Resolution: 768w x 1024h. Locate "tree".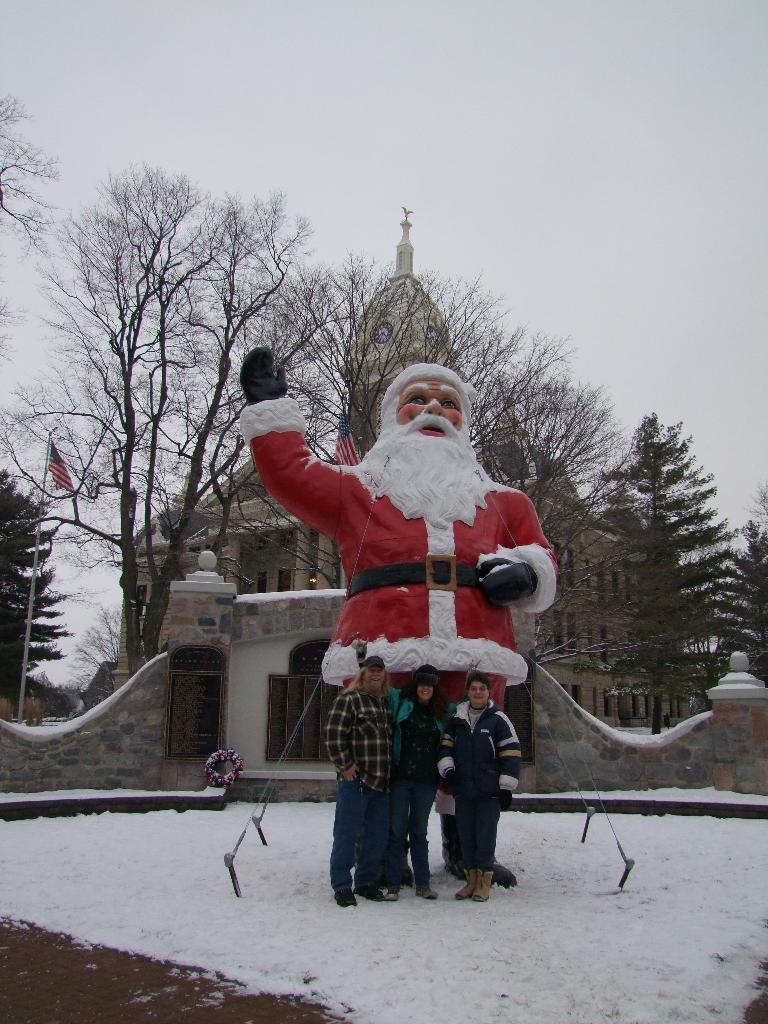
<region>438, 358, 643, 675</region>.
